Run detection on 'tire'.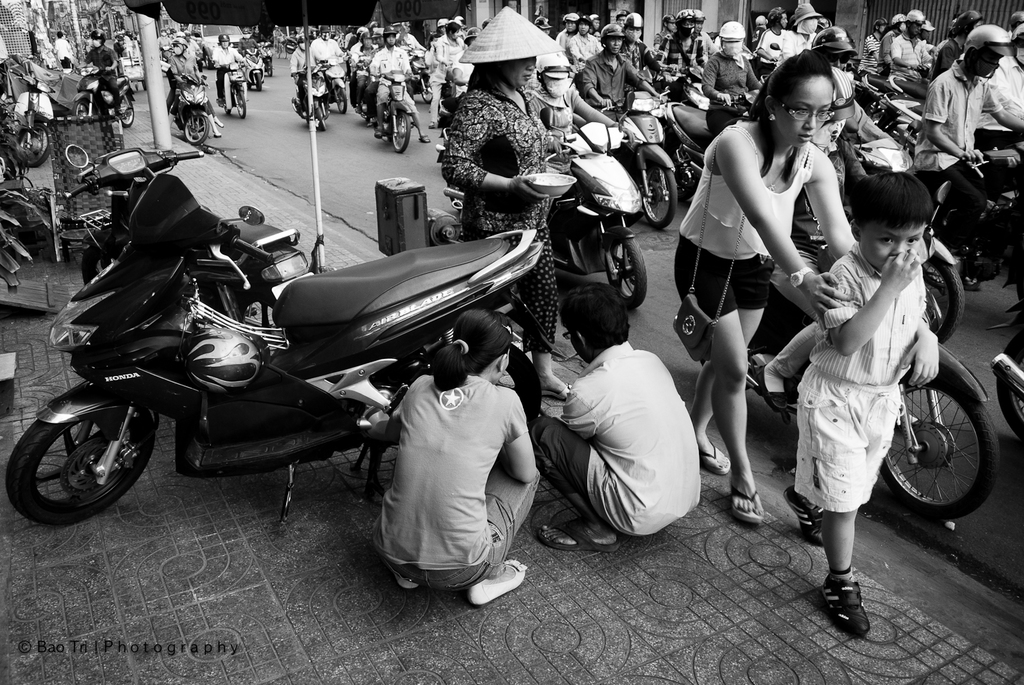
Result: 603 230 649 308.
